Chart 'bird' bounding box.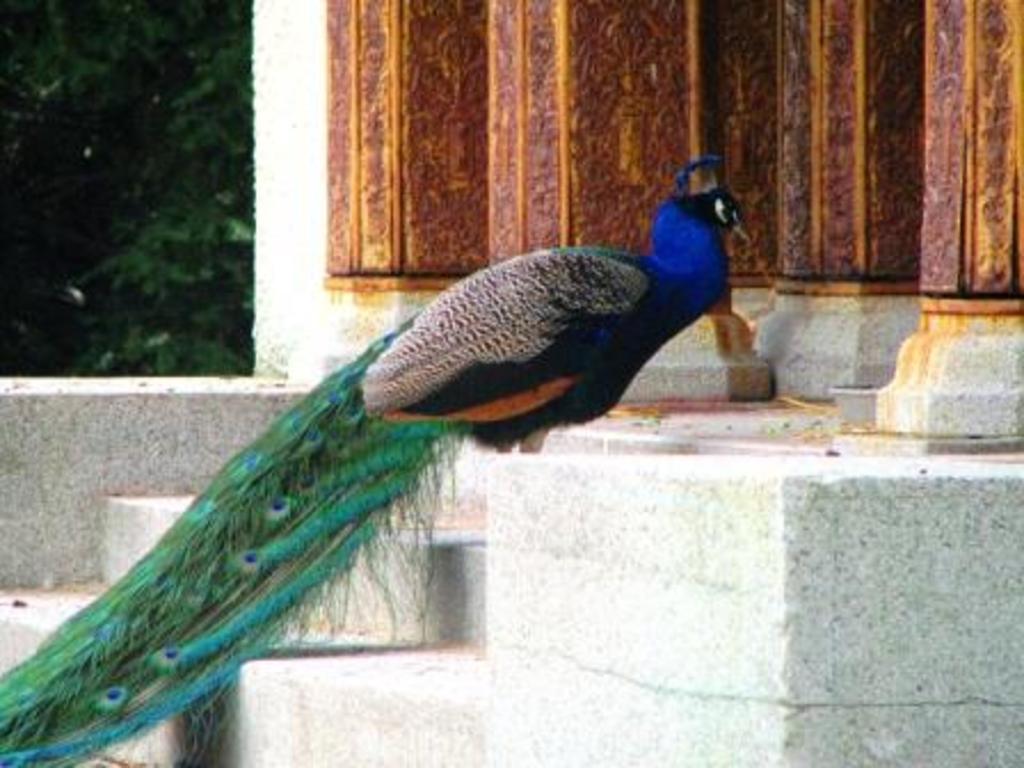
Charted: box(18, 187, 745, 697).
